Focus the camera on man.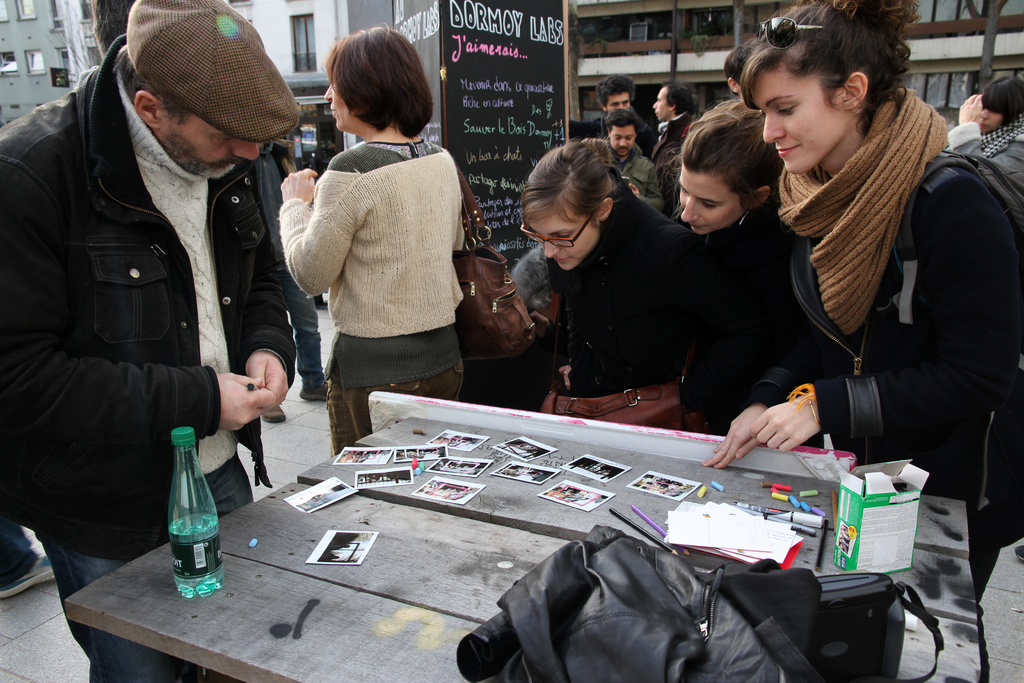
Focus region: Rect(602, 108, 661, 213).
